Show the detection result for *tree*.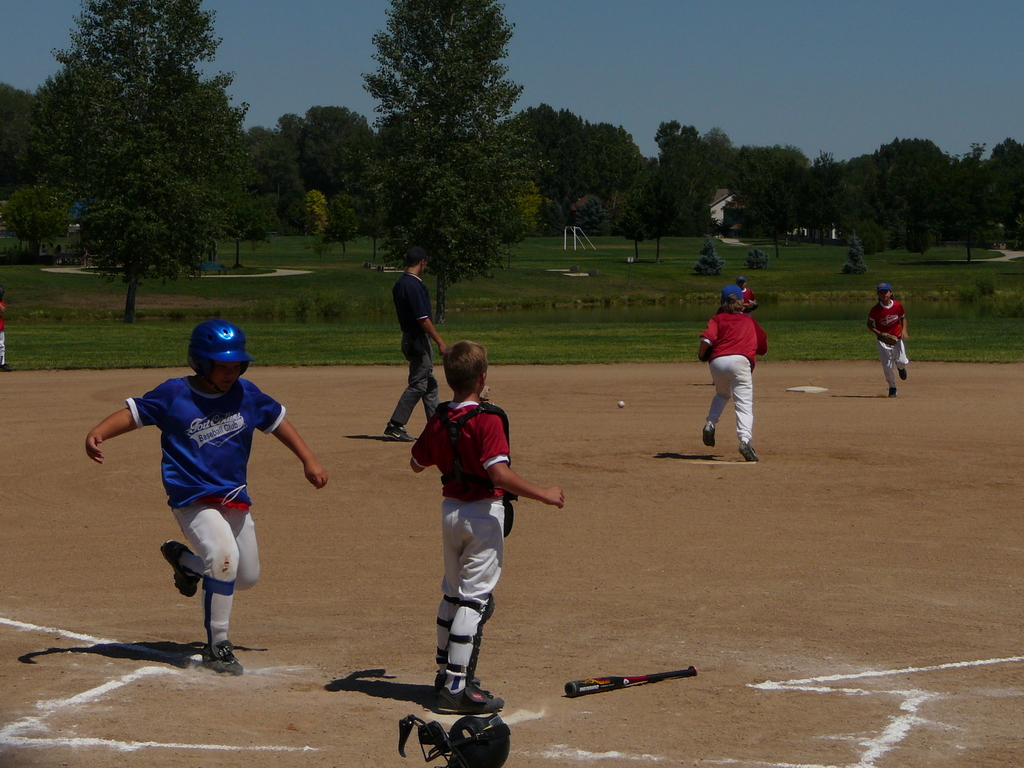
<box>357,0,544,326</box>.
